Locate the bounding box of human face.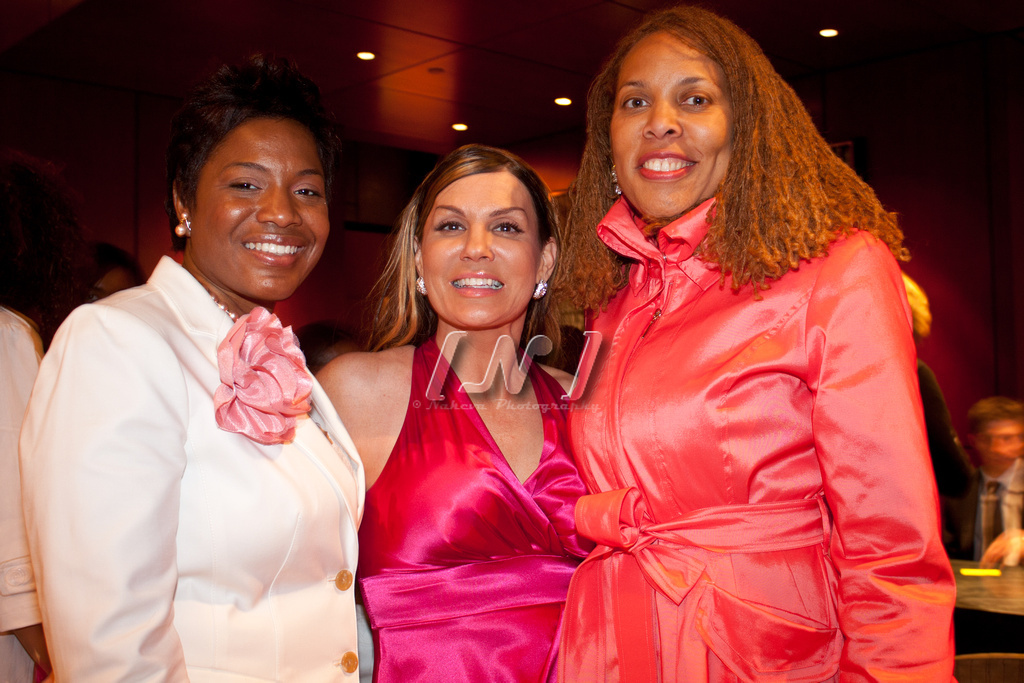
Bounding box: select_region(189, 113, 332, 303).
